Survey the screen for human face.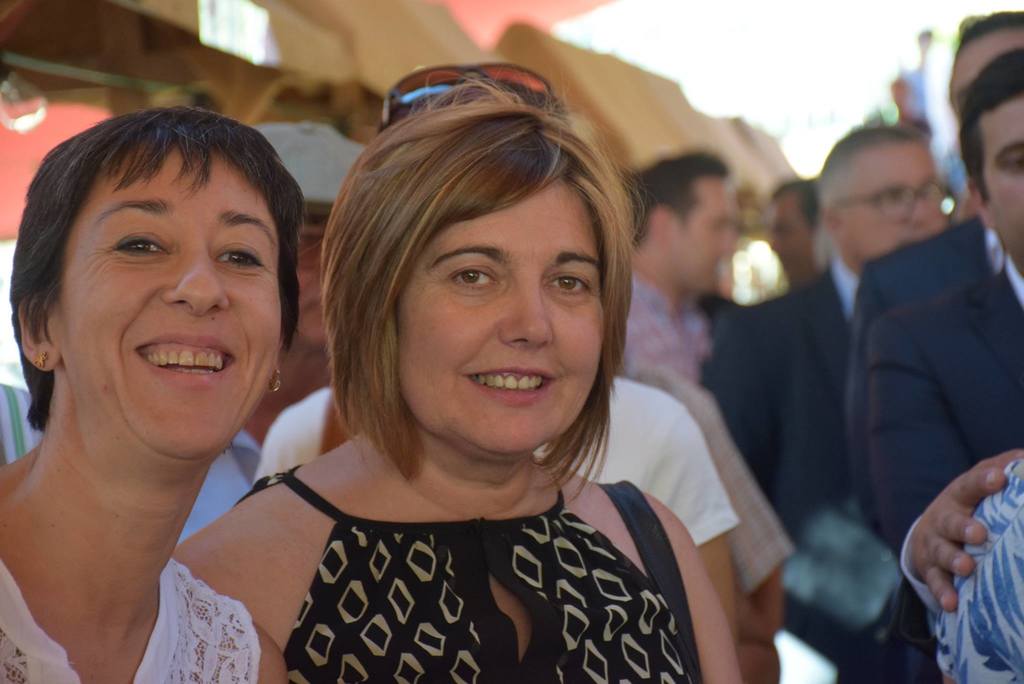
Survey found: {"x1": 298, "y1": 221, "x2": 328, "y2": 345}.
